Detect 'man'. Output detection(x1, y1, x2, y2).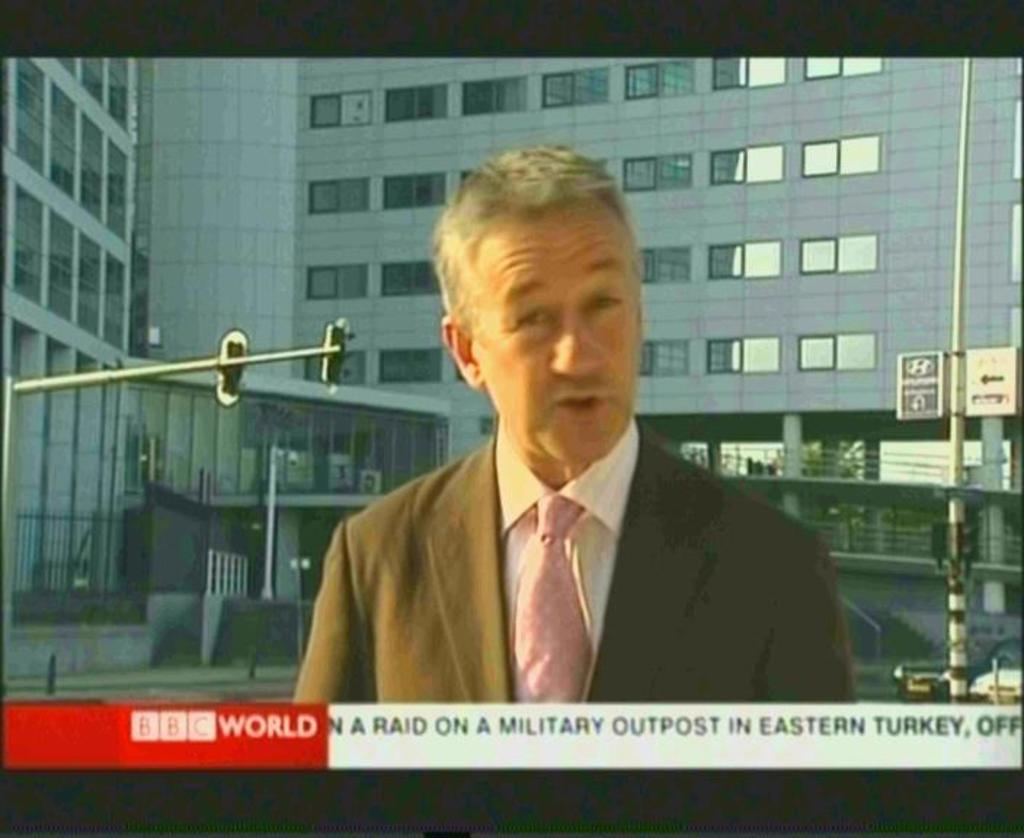
detection(278, 141, 861, 700).
